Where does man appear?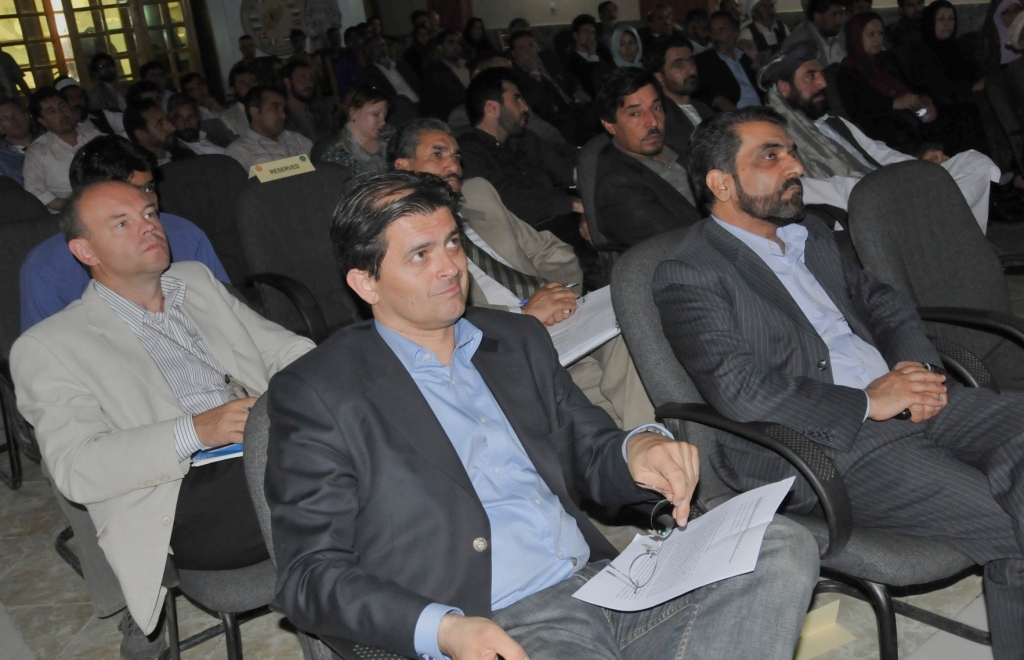
Appears at left=168, top=91, right=251, bottom=168.
